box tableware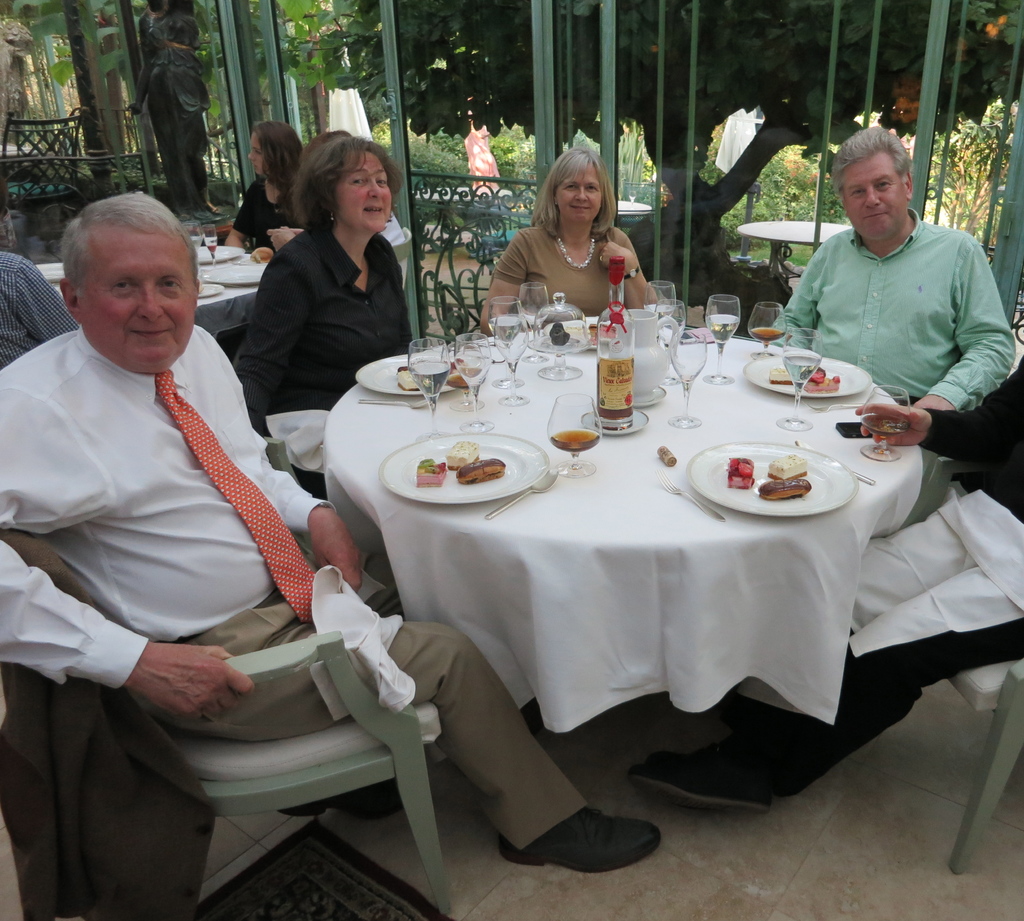
pyautogui.locateOnScreen(482, 467, 562, 517)
